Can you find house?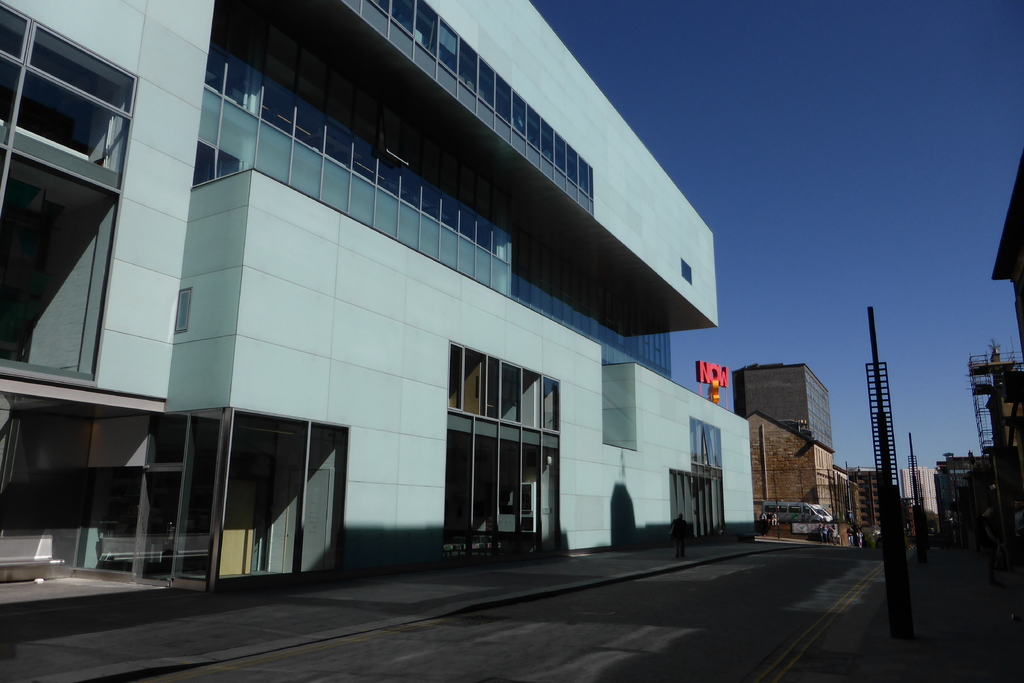
Yes, bounding box: [left=908, top=465, right=938, bottom=531].
